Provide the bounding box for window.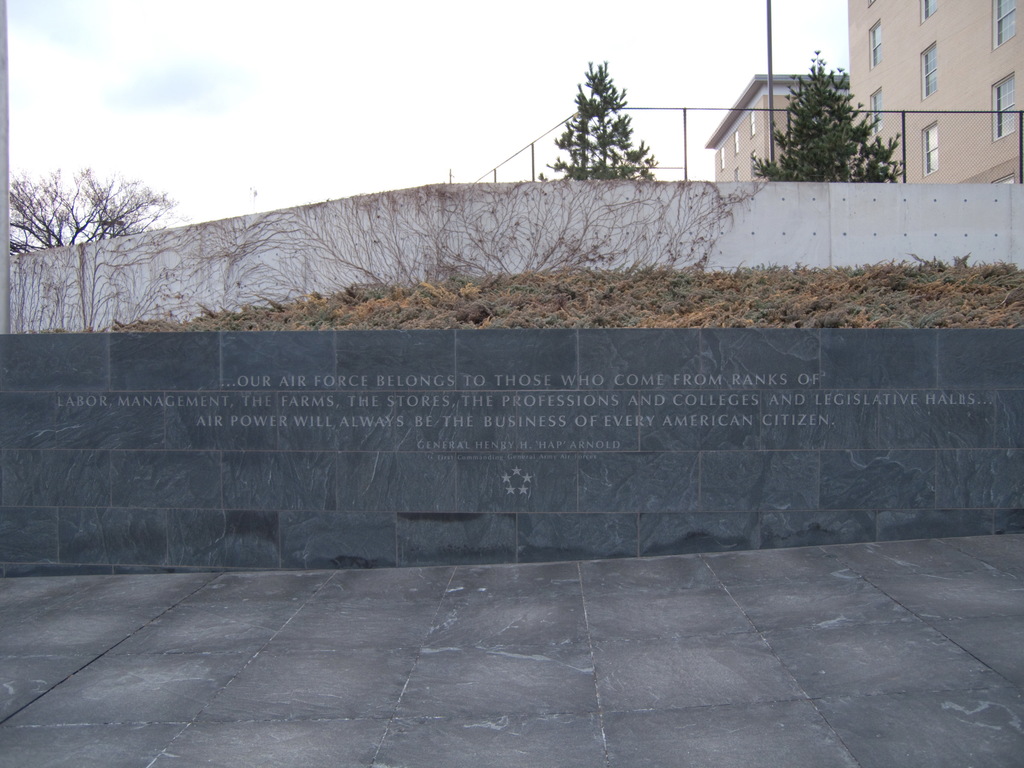
{"x1": 747, "y1": 150, "x2": 756, "y2": 180}.
